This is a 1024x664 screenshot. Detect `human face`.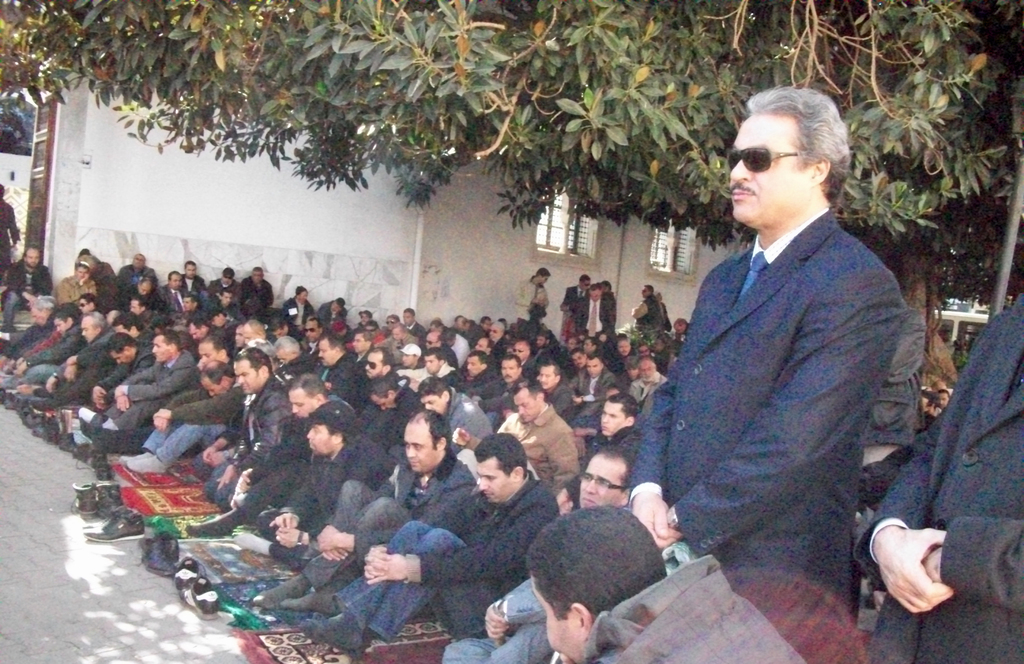
234, 326, 243, 348.
